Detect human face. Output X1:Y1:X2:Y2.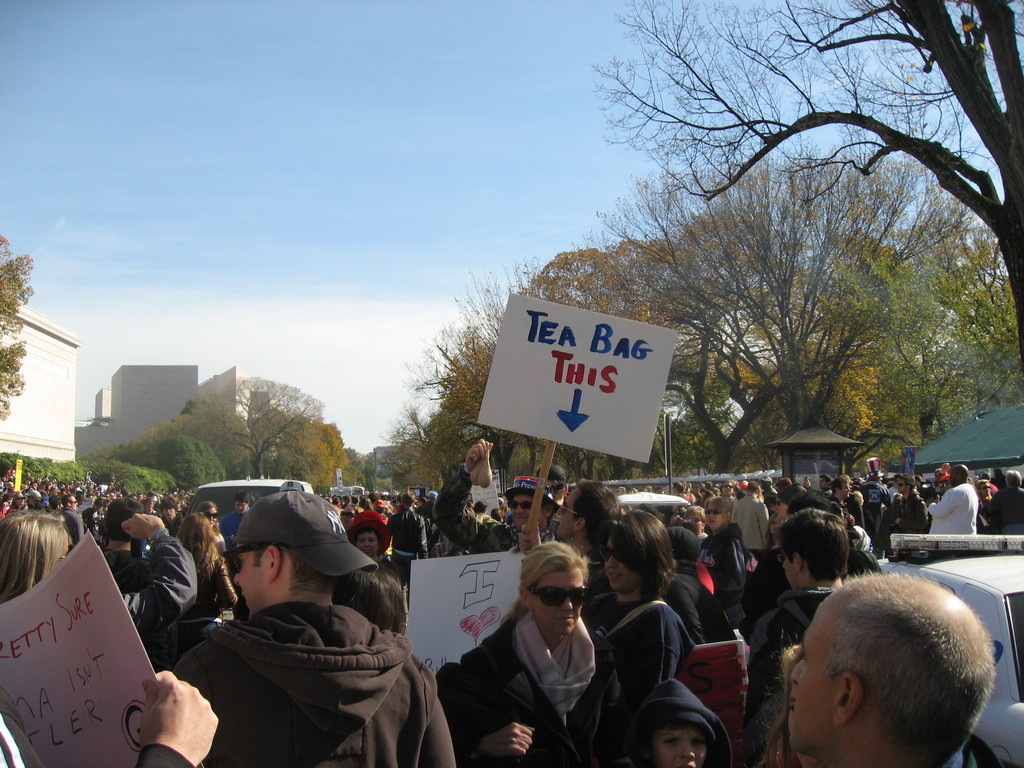
535:564:583:636.
